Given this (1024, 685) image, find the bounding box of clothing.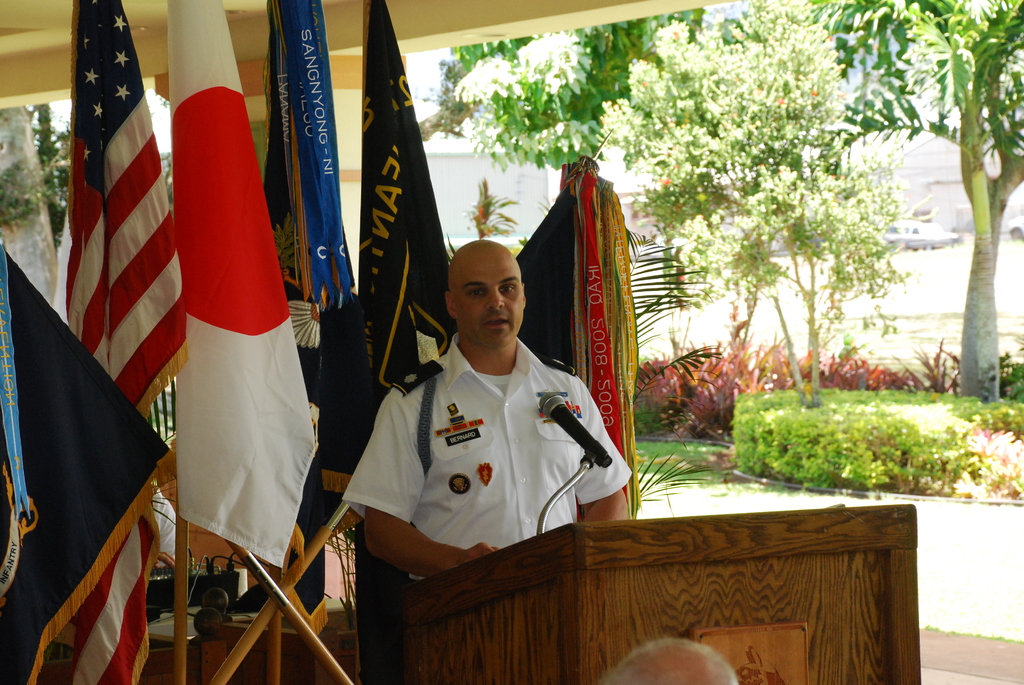
<box>350,311,614,566</box>.
